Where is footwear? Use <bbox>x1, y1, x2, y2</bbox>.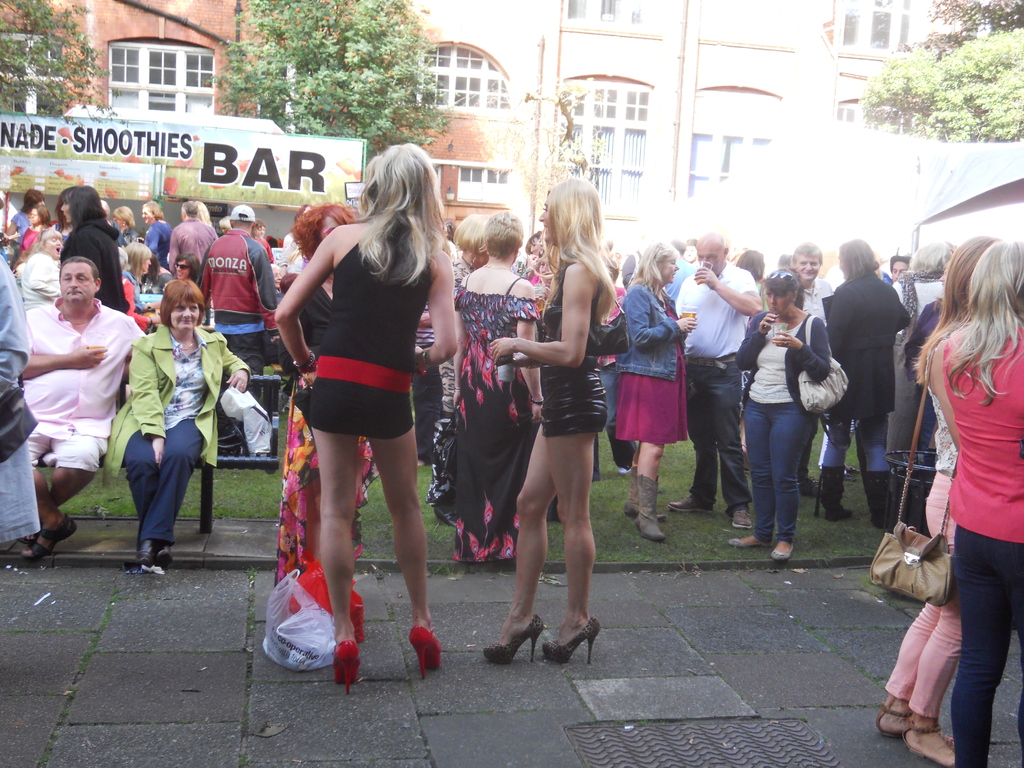
<bbox>822, 466, 849, 525</bbox>.
